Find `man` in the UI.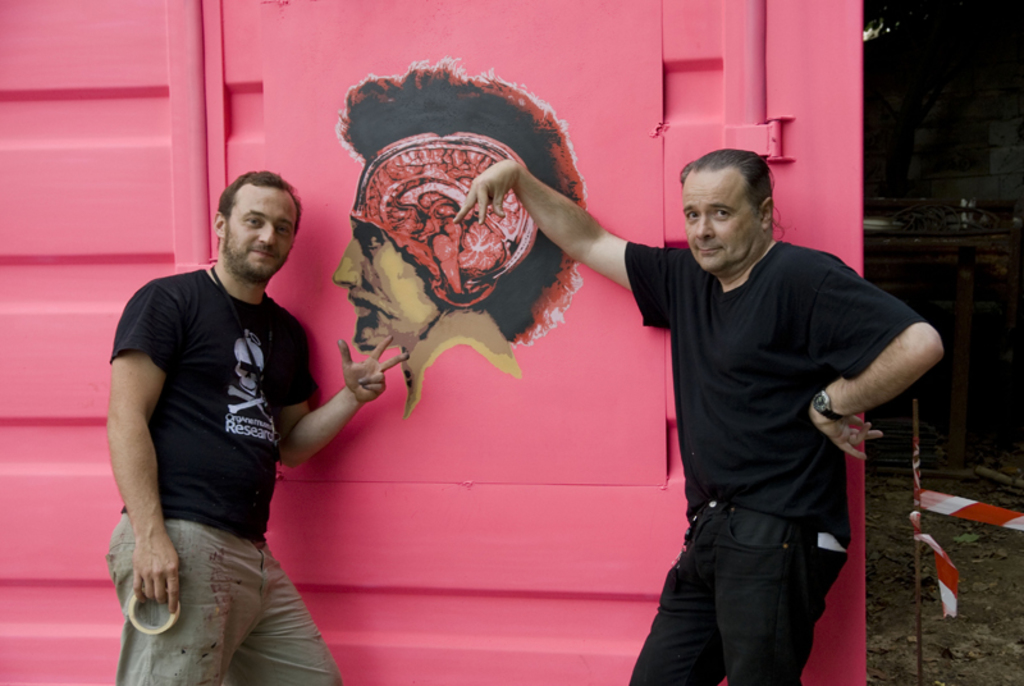
UI element at BBox(449, 152, 938, 685).
